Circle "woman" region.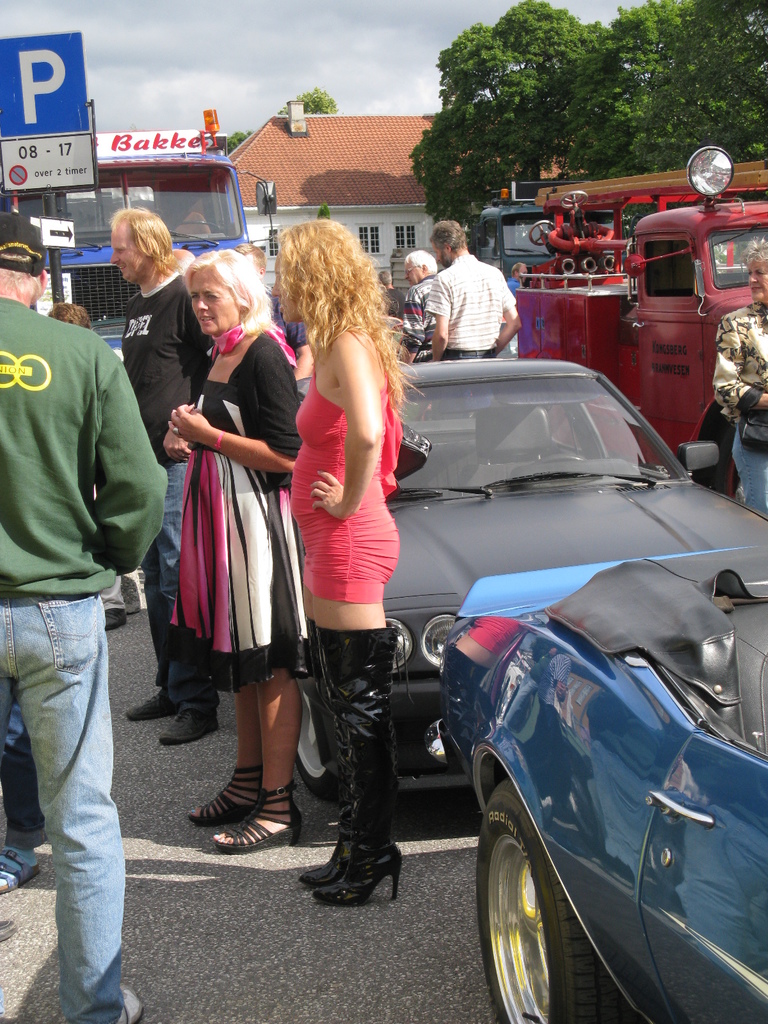
Region: {"x1": 708, "y1": 245, "x2": 767, "y2": 525}.
